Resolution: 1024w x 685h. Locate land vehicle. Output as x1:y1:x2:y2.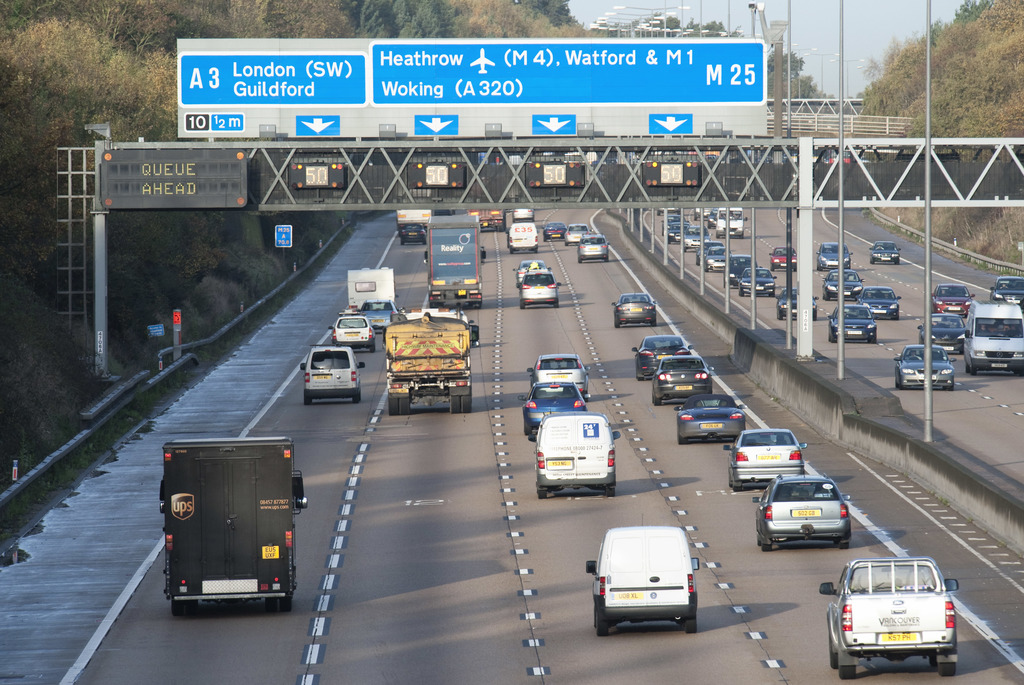
529:357:587:399.
